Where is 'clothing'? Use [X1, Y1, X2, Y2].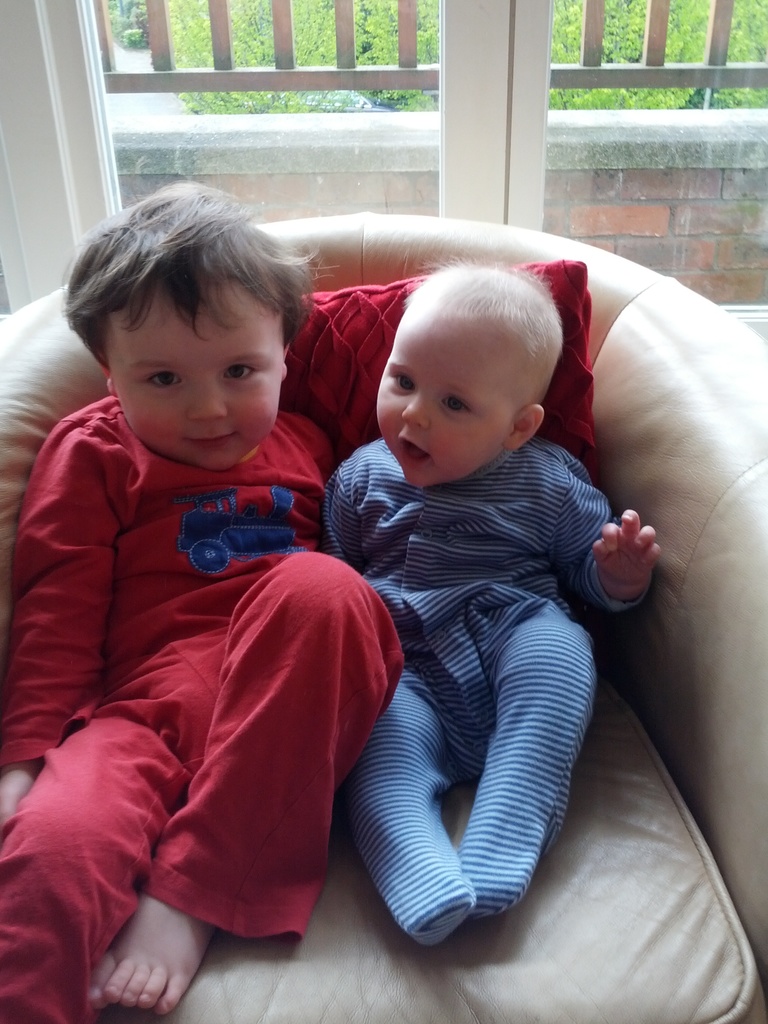
[0, 397, 404, 903].
